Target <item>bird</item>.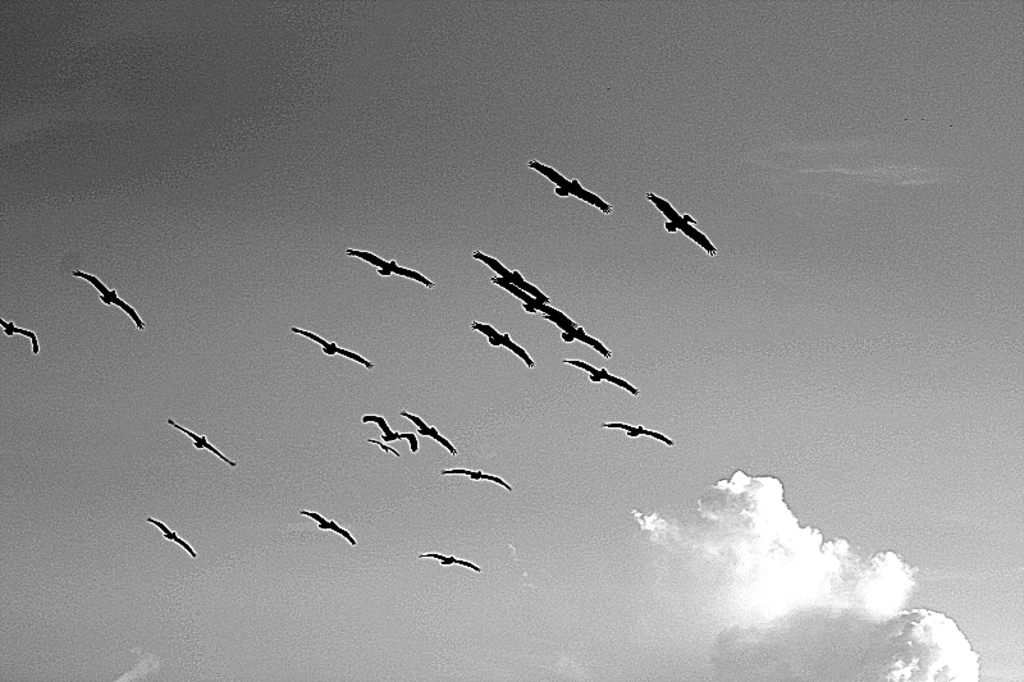
Target region: x1=530, y1=157, x2=611, y2=216.
